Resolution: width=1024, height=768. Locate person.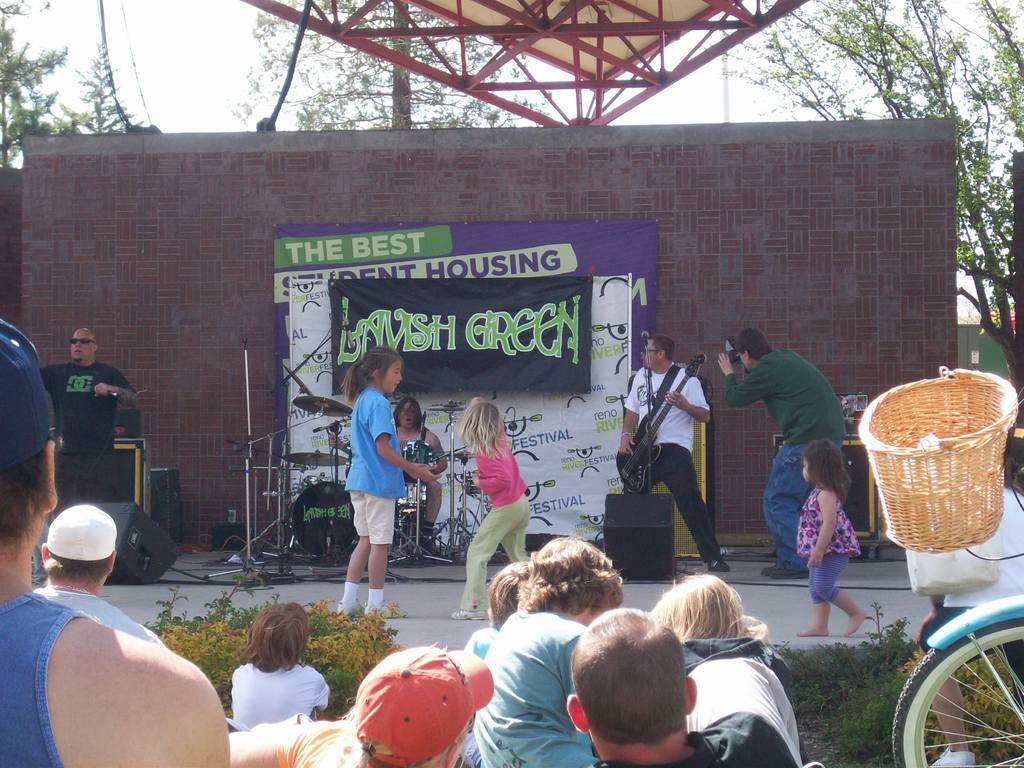
locate(472, 535, 625, 767).
